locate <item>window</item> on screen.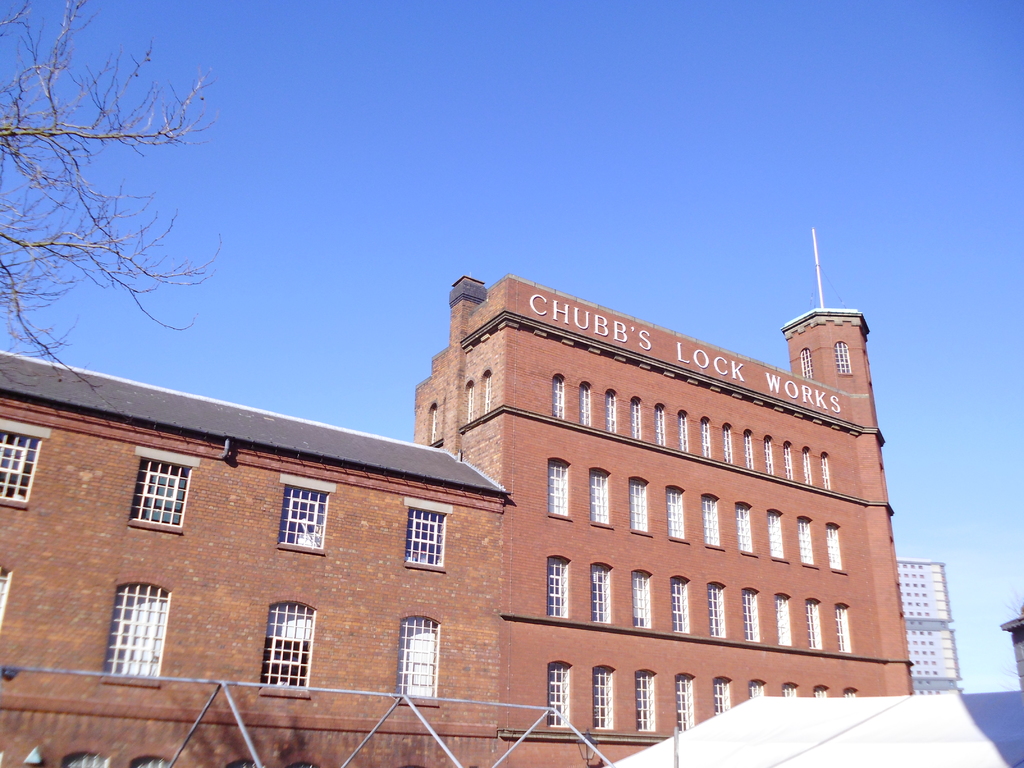
On screen at left=549, top=555, right=568, bottom=621.
